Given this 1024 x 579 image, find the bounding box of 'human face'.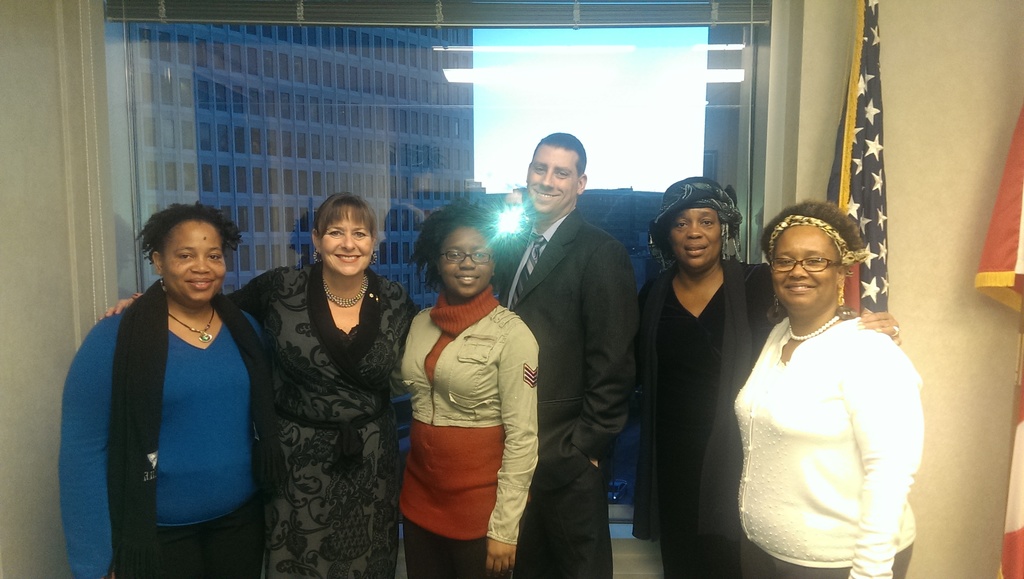
161/220/229/306.
